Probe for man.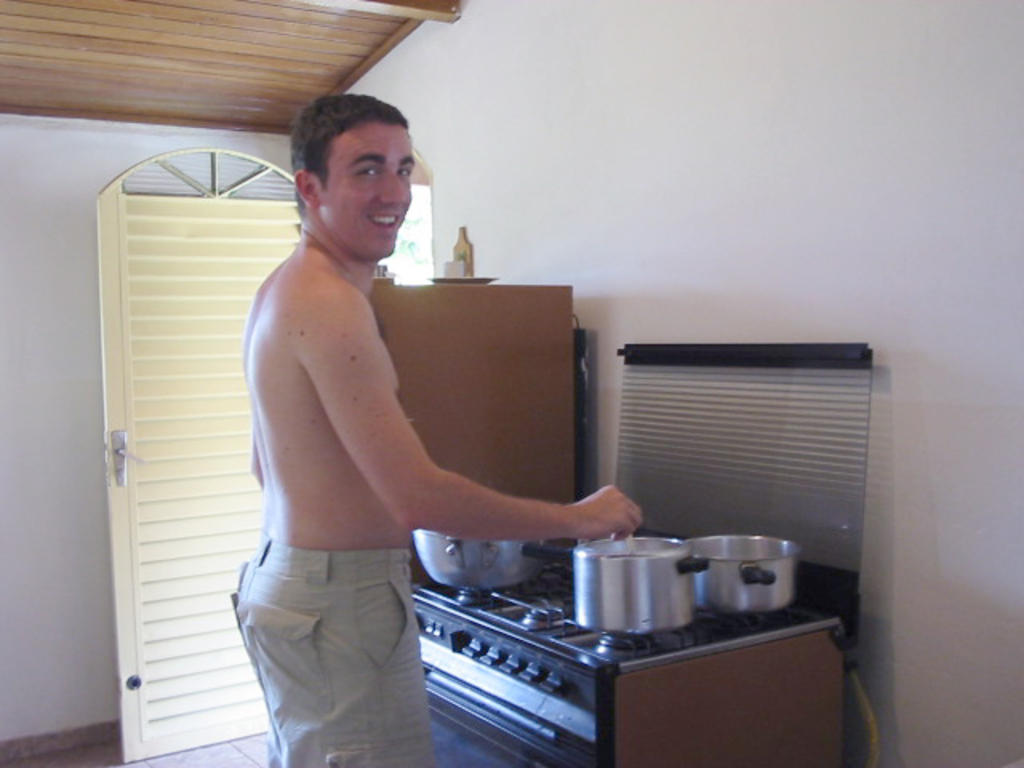
Probe result: box(230, 93, 642, 766).
